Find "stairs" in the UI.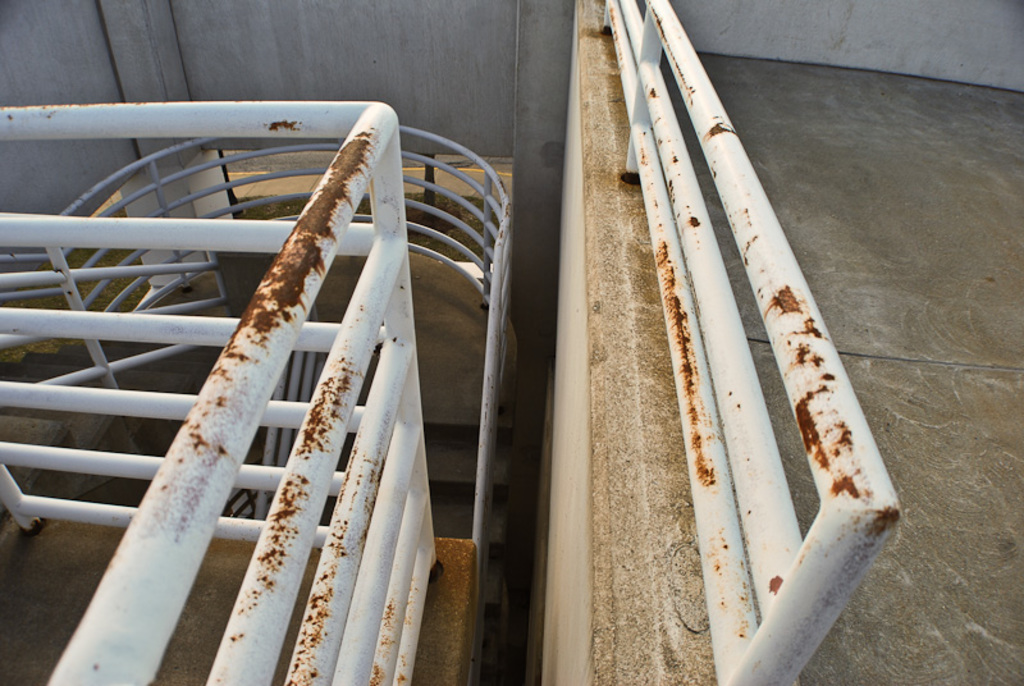
UI element at box=[0, 257, 507, 681].
